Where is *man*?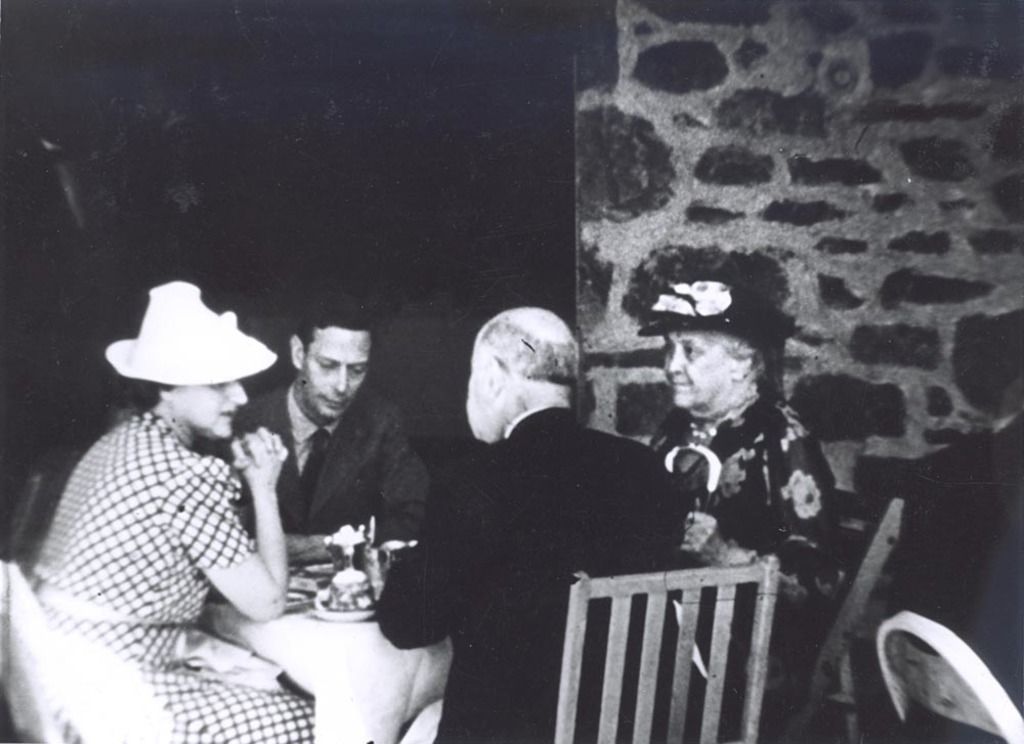
bbox(922, 405, 1023, 743).
